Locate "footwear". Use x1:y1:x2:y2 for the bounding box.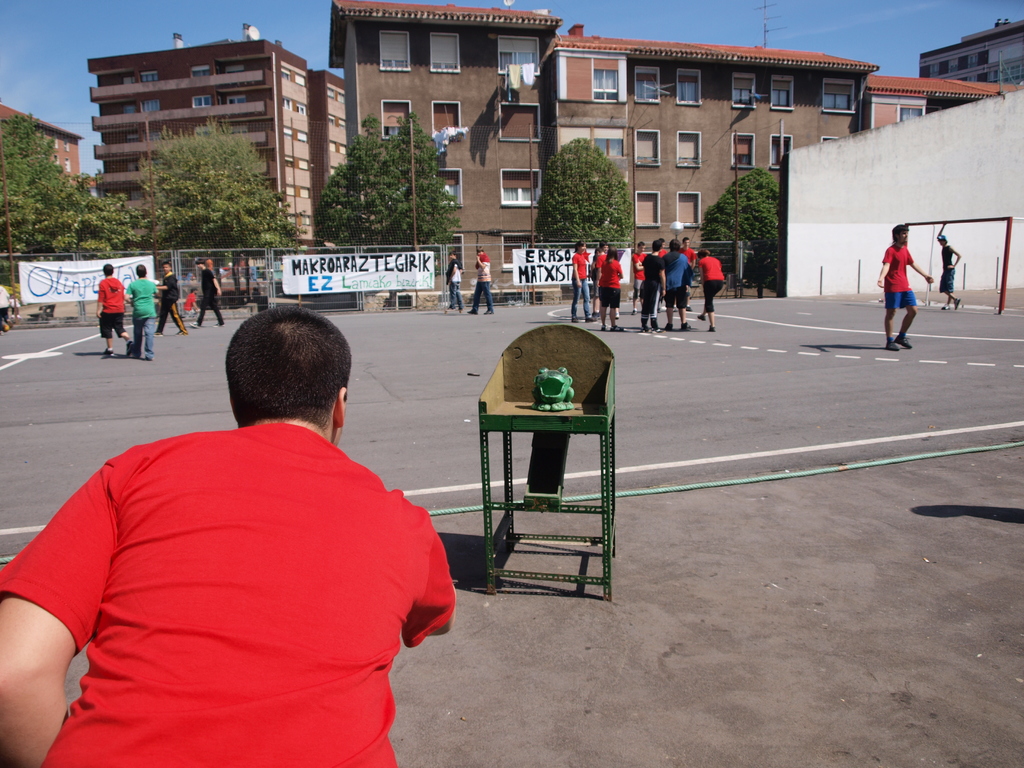
653:325:664:332.
